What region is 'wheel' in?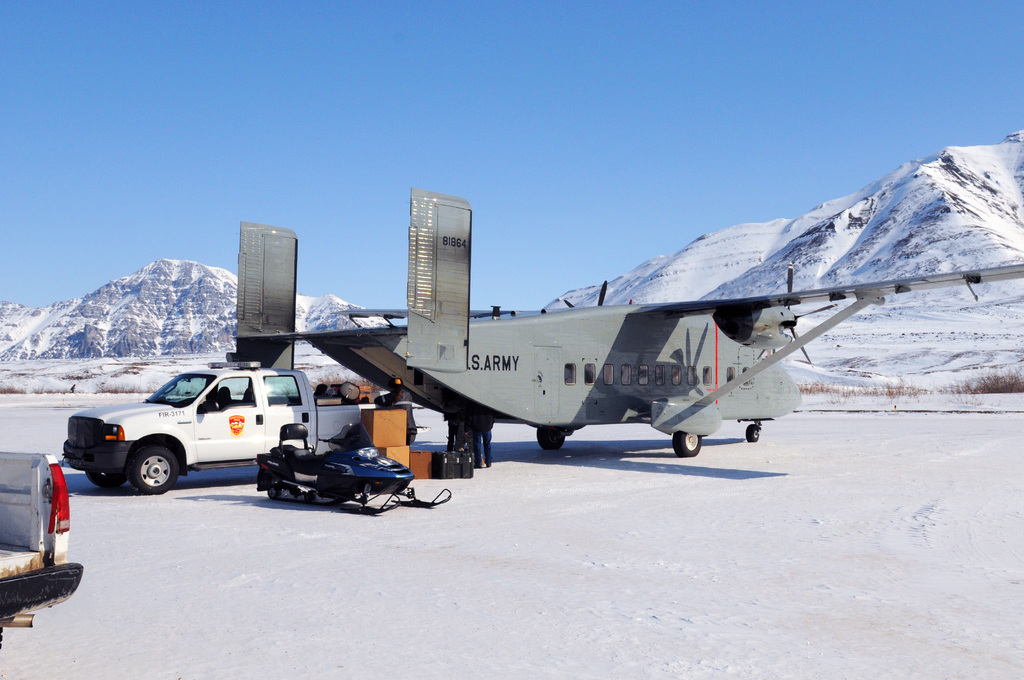
detection(131, 445, 181, 496).
